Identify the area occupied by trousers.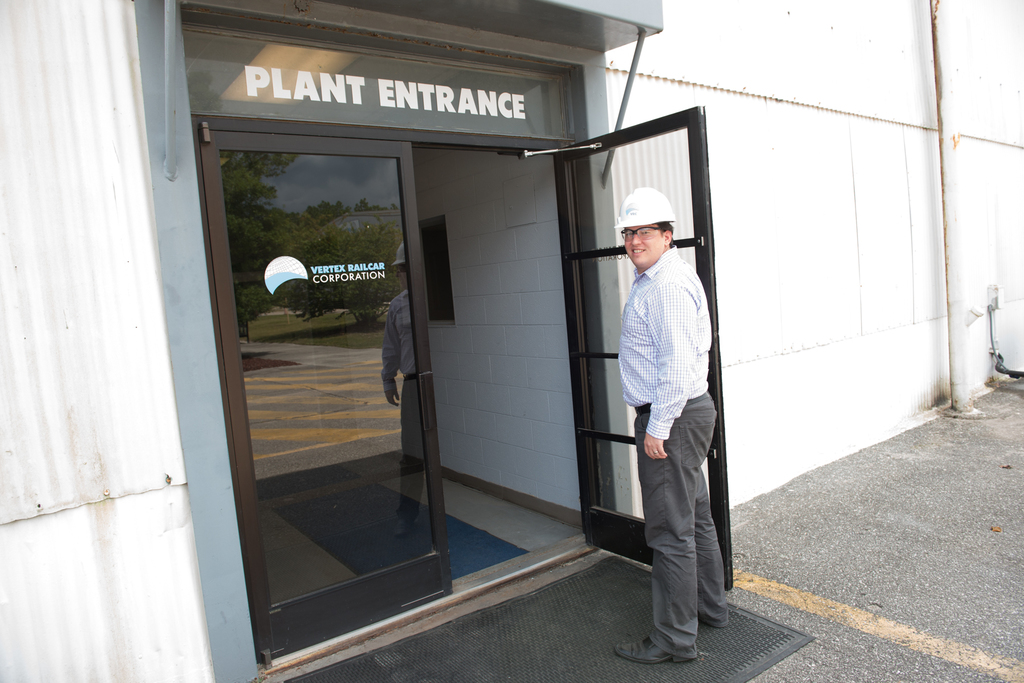
Area: bbox=[636, 414, 723, 643].
